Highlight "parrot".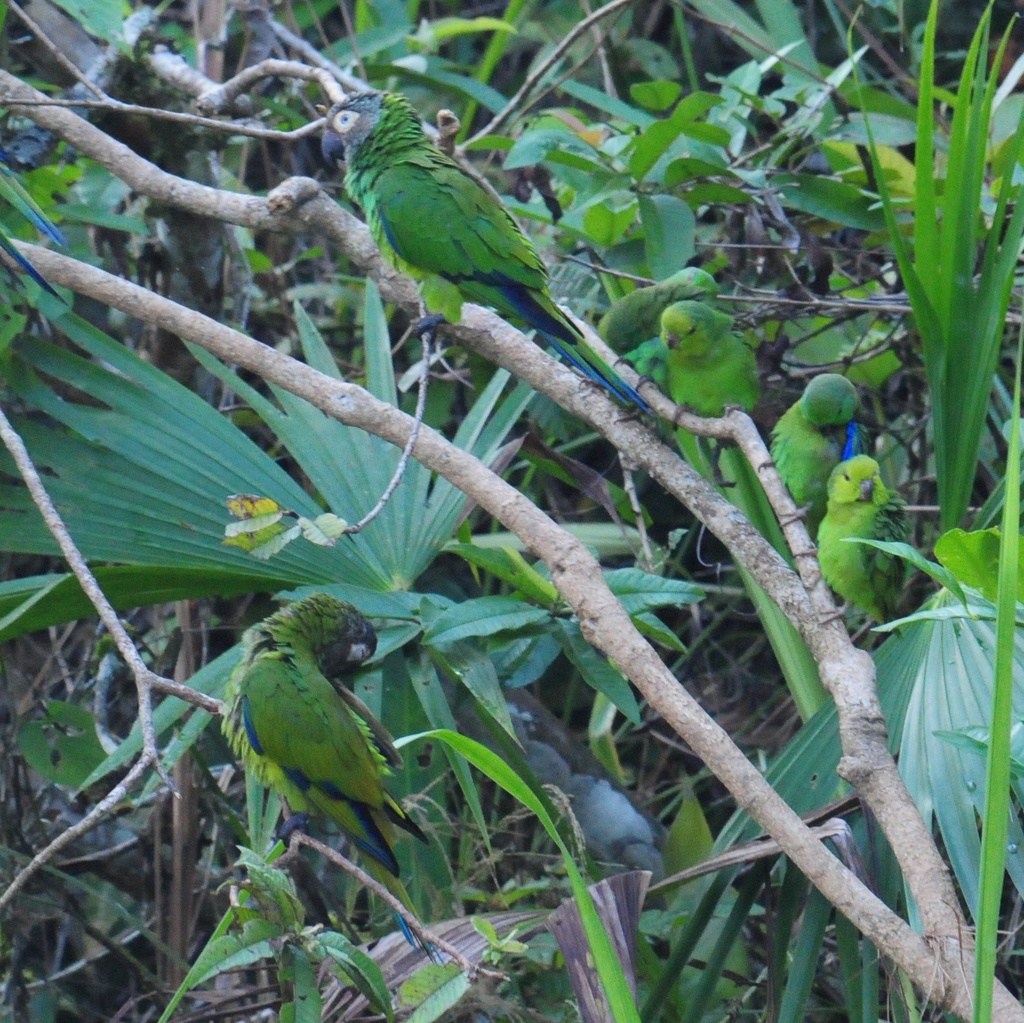
Highlighted region: [left=814, top=450, right=912, bottom=631].
